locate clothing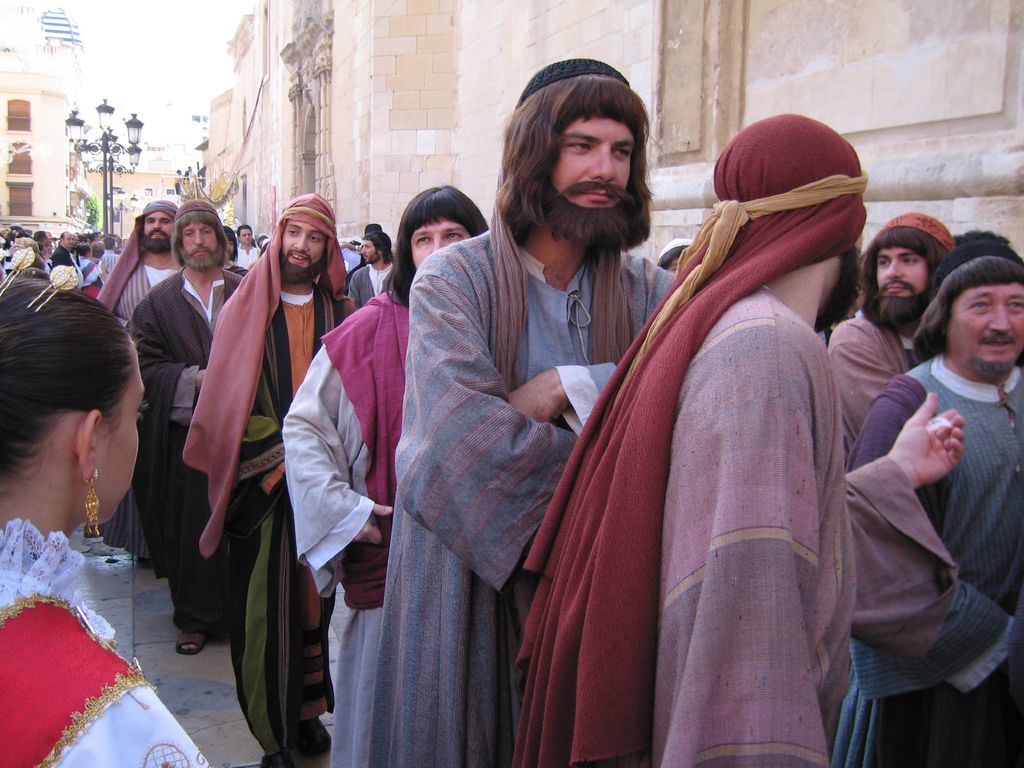
bbox=[0, 509, 213, 767]
